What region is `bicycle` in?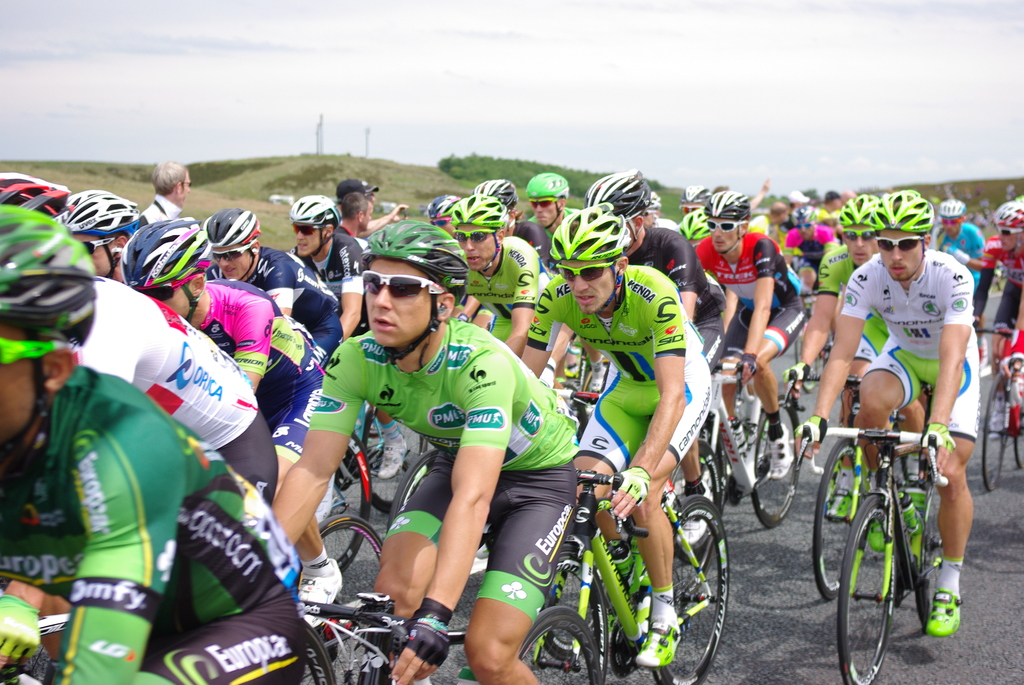
rect(972, 327, 1023, 496).
